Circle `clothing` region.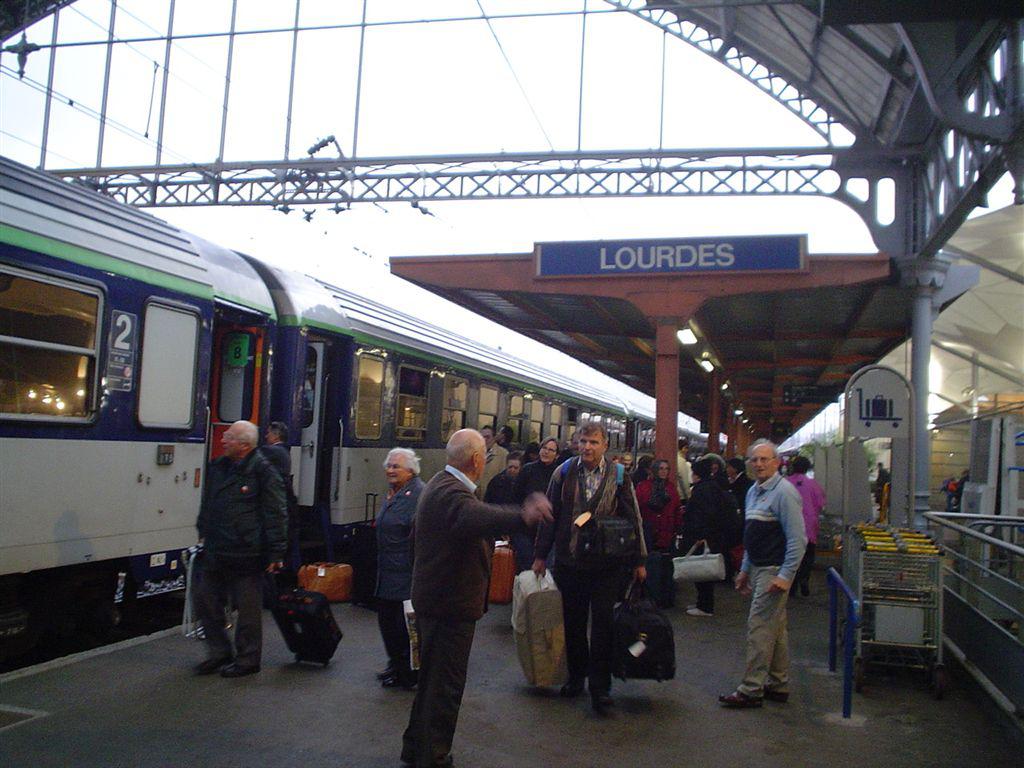
Region: left=388, top=420, right=519, bottom=748.
